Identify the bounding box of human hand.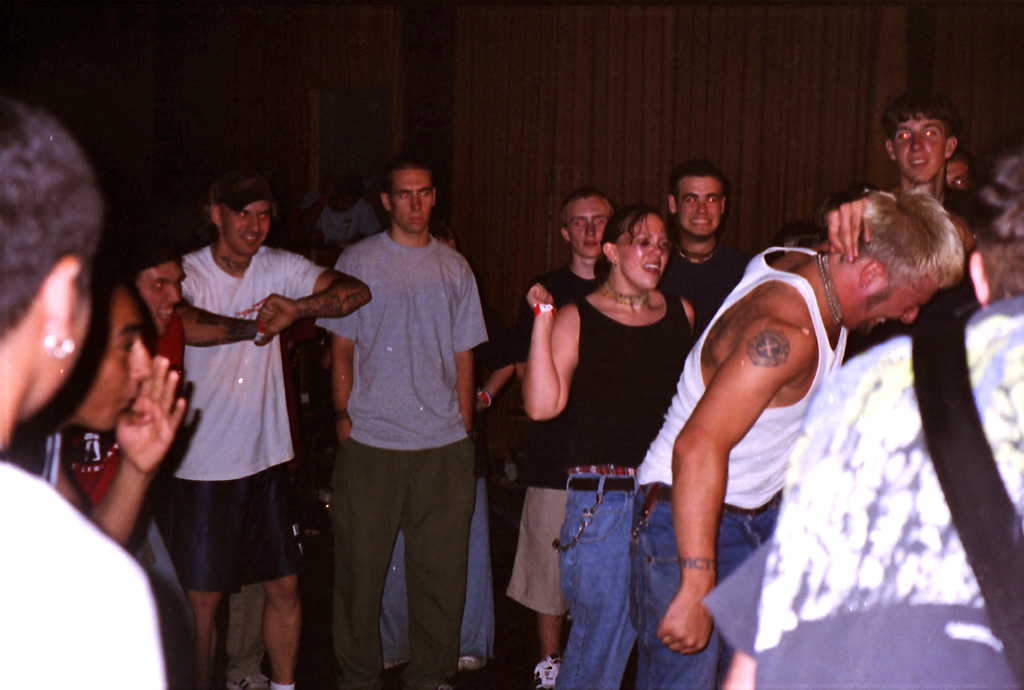
box(257, 291, 297, 335).
